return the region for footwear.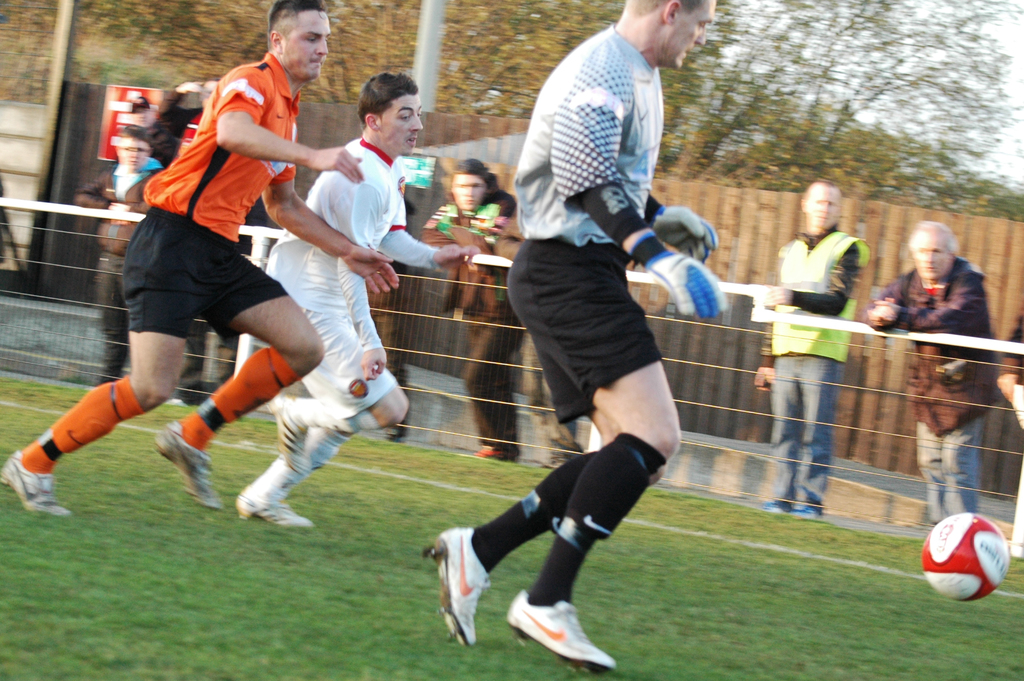
box=[267, 393, 312, 480].
